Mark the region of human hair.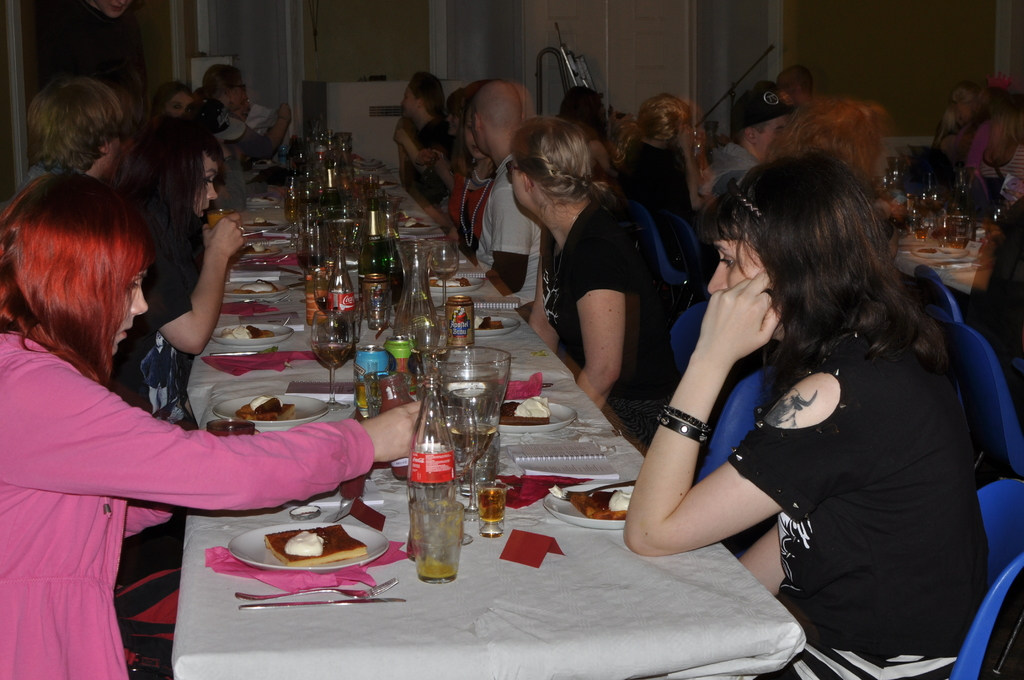
Region: Rect(693, 145, 957, 410).
